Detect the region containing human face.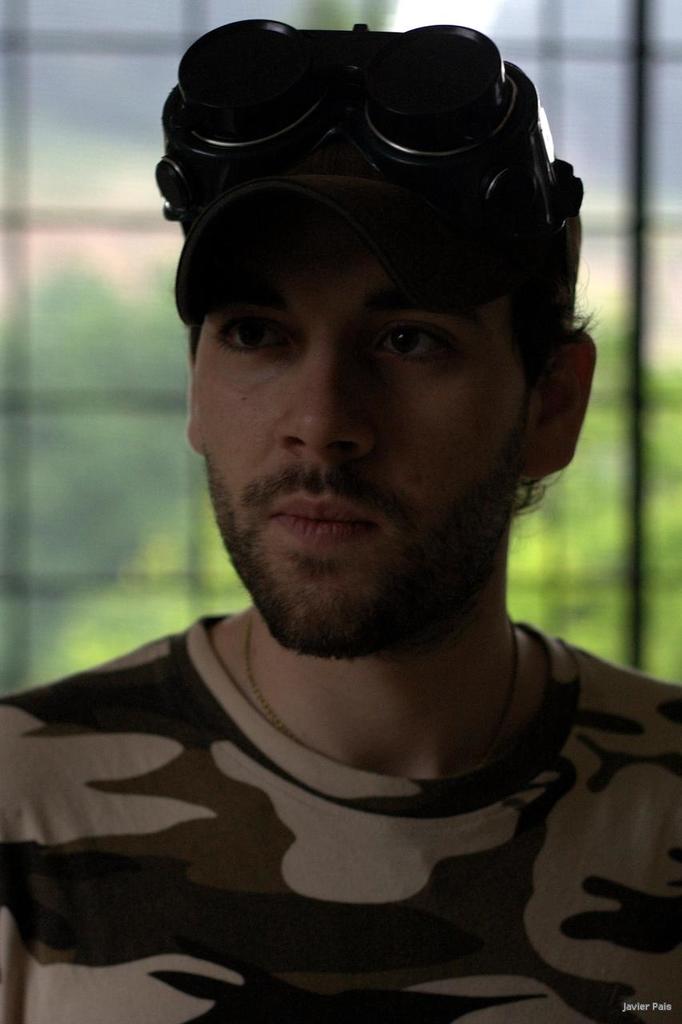
[196,260,534,665].
